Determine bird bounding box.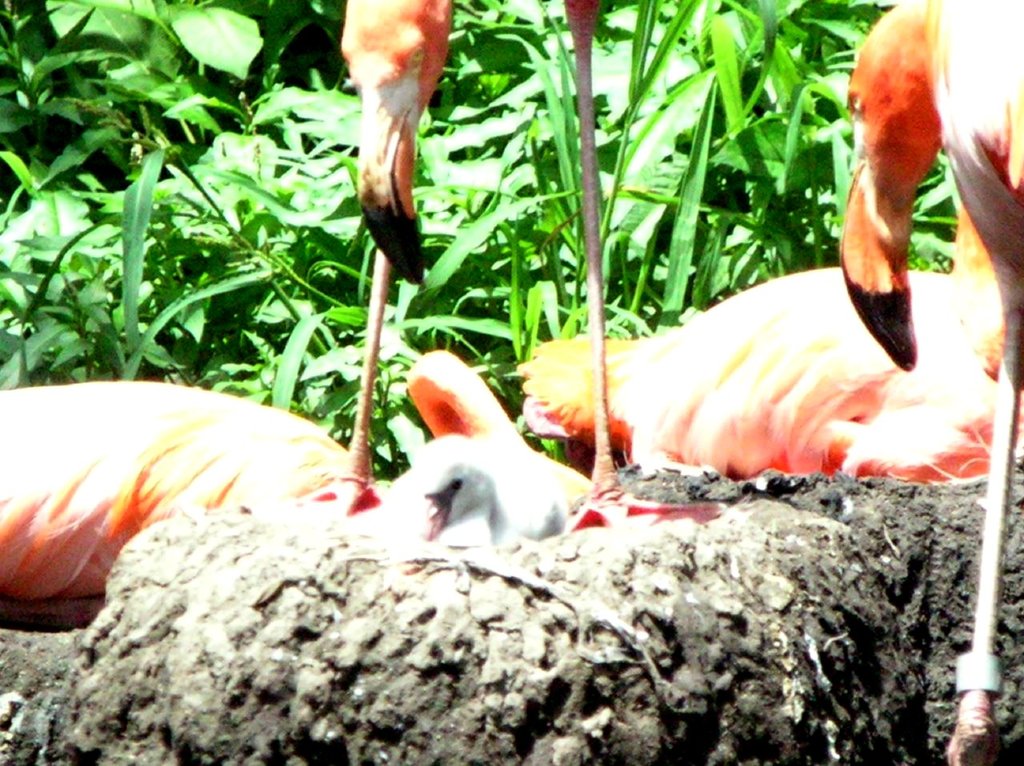
Determined: <bbox>846, 0, 1023, 765</bbox>.
